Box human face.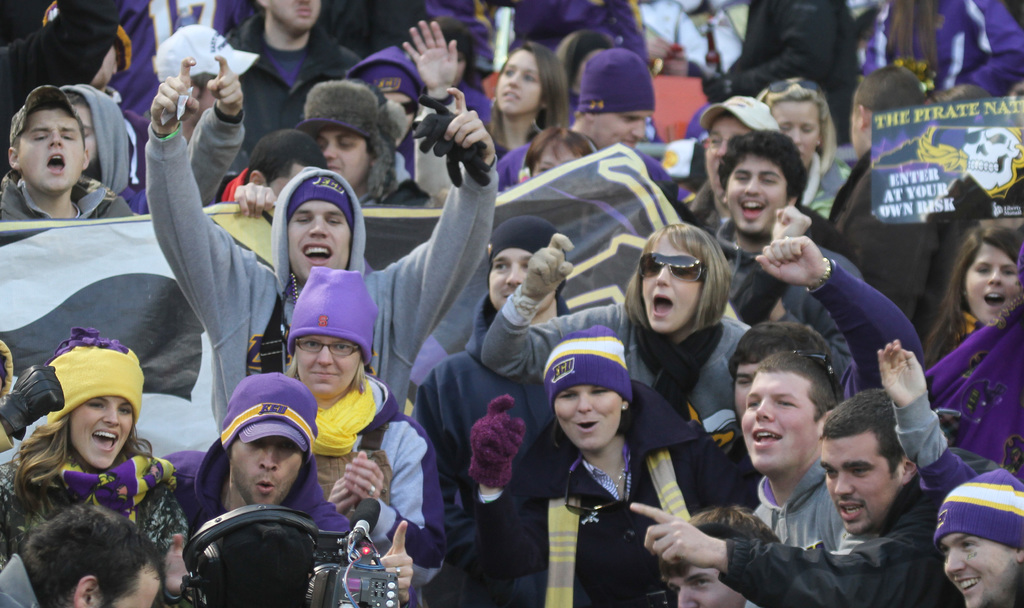
484/250/532/310.
